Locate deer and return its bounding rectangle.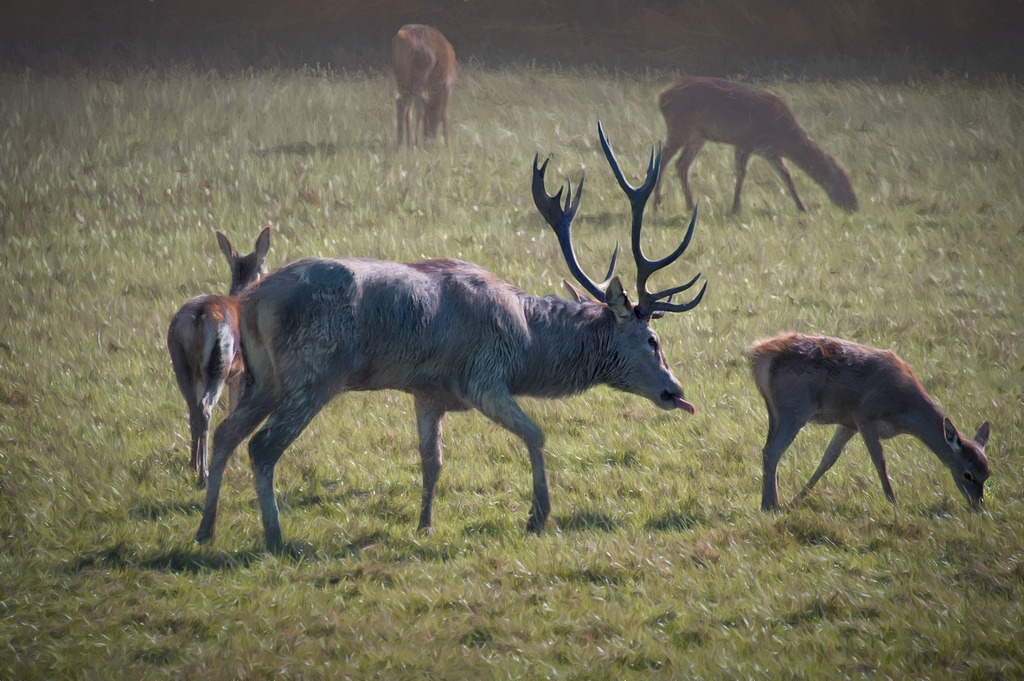
bbox=(189, 122, 696, 554).
